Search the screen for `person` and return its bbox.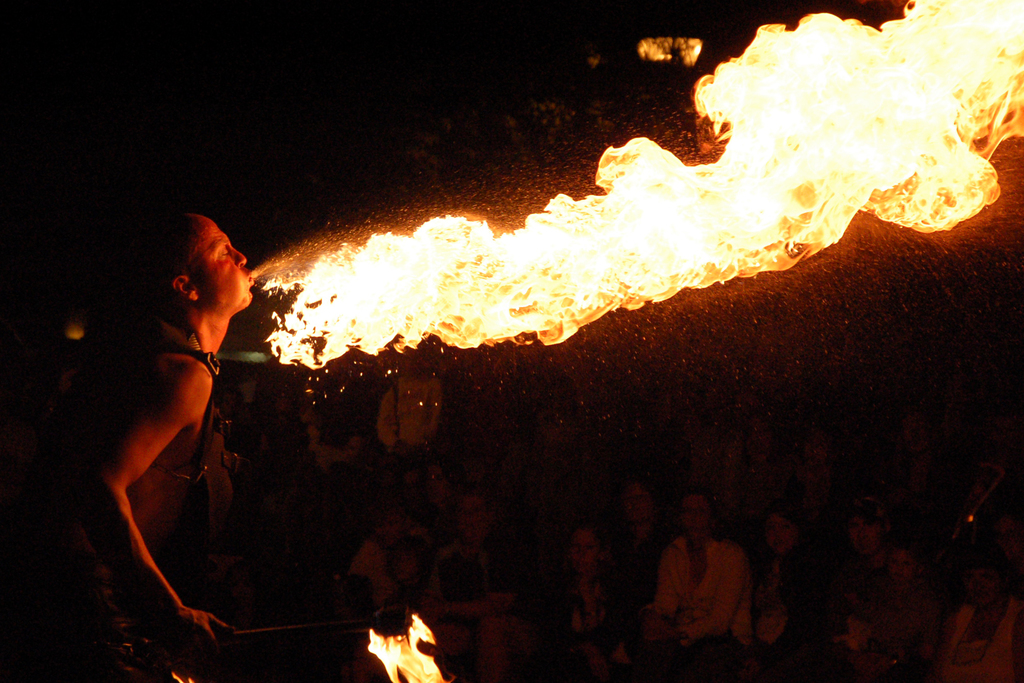
Found: (50,206,264,682).
